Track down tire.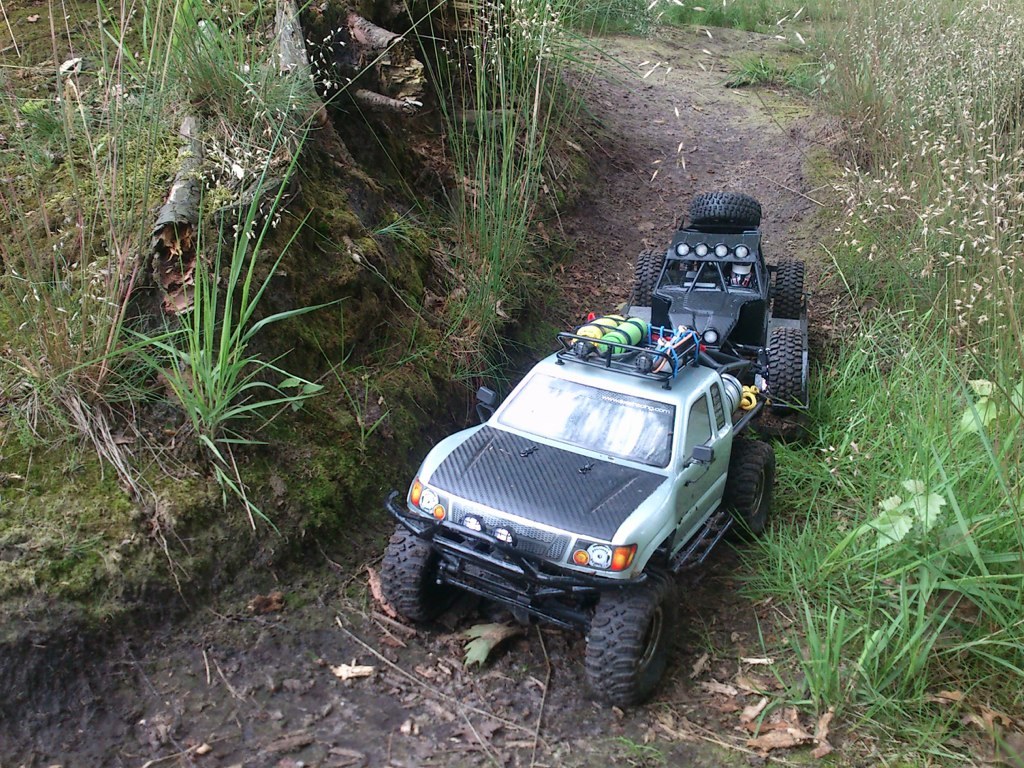
Tracked to x1=586, y1=566, x2=679, y2=702.
